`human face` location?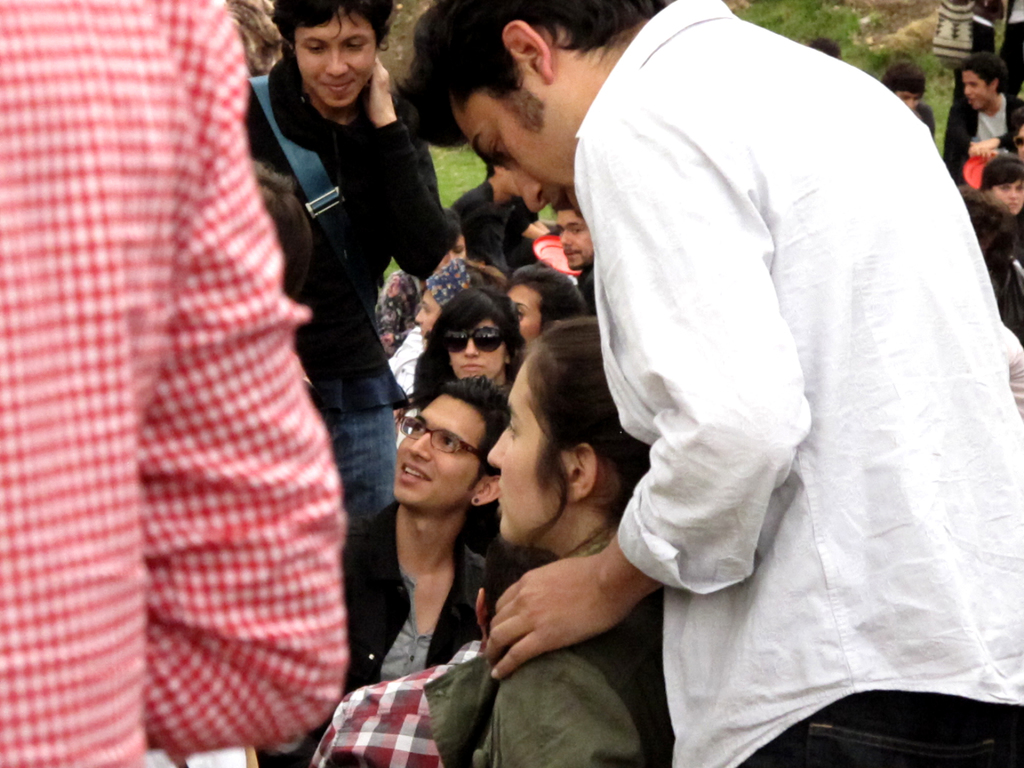
<bbox>490, 368, 565, 542</bbox>
